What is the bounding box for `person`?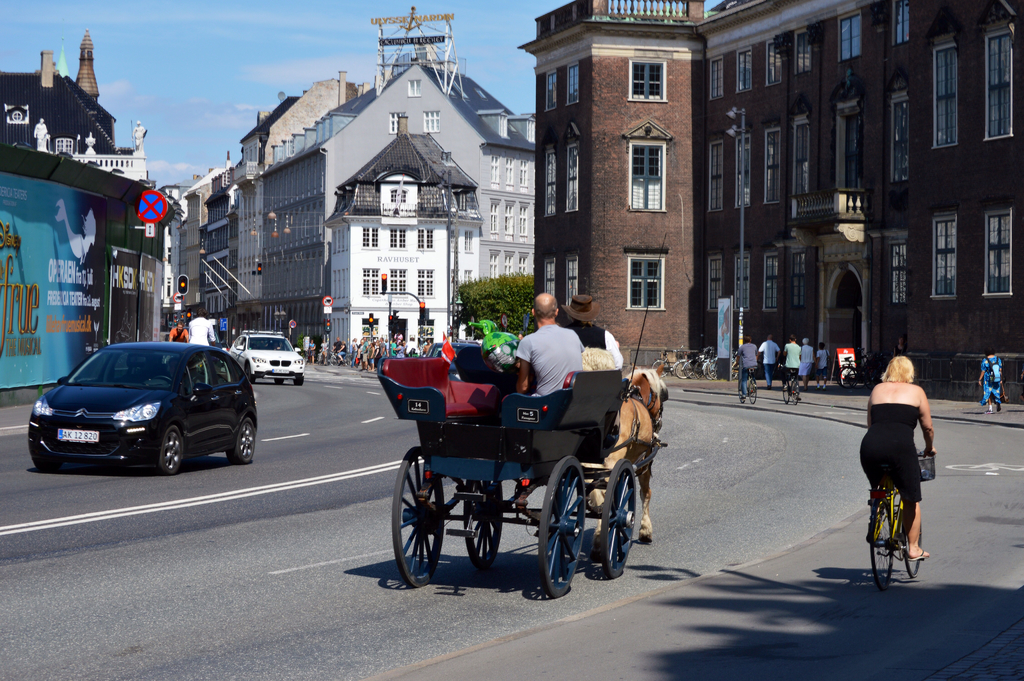
rect(860, 355, 936, 560).
